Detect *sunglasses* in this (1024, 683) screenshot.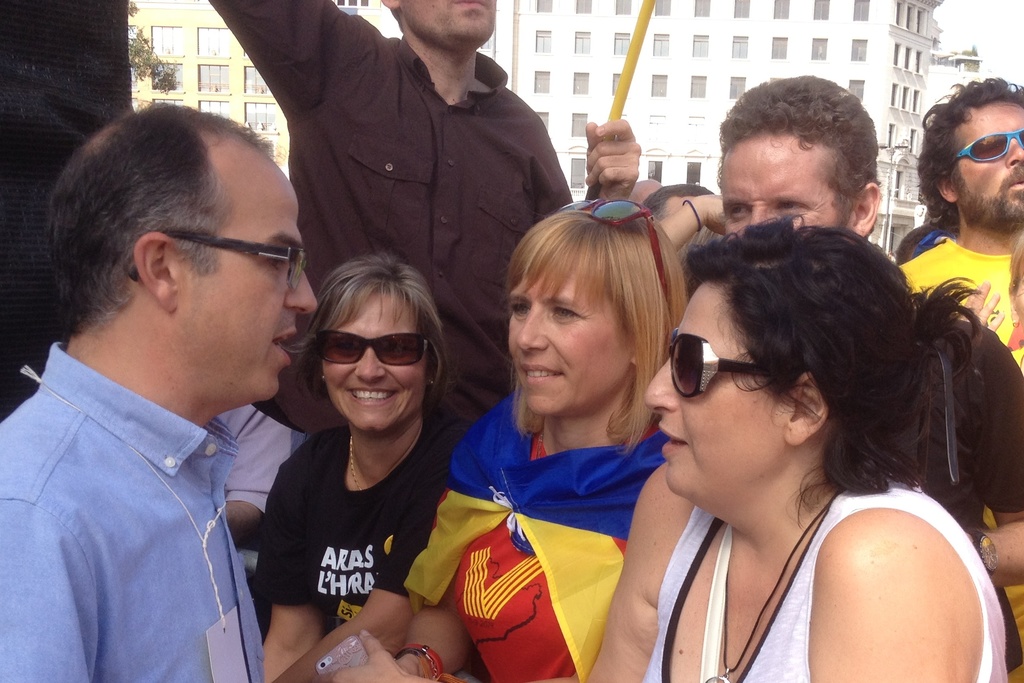
Detection: rect(660, 322, 778, 406).
